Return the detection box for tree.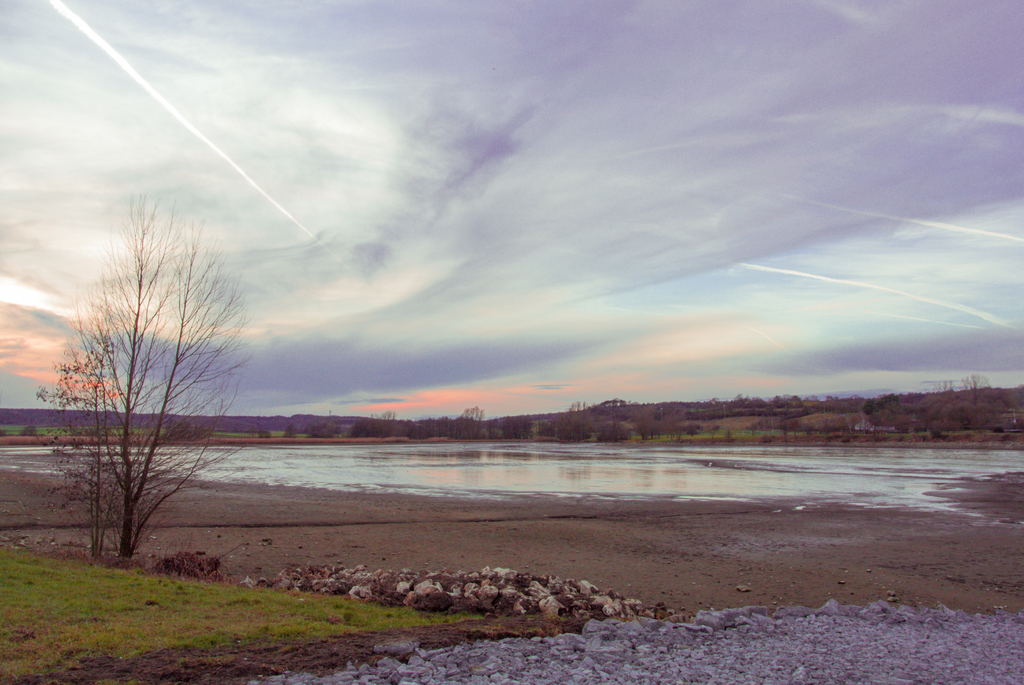
left=454, top=404, right=484, bottom=439.
